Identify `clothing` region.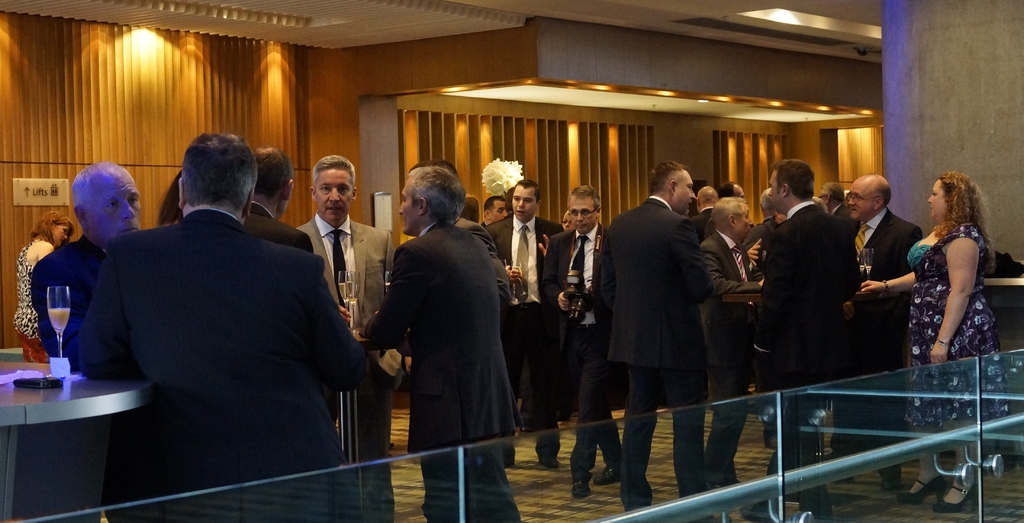
Region: bbox=[301, 206, 392, 519].
